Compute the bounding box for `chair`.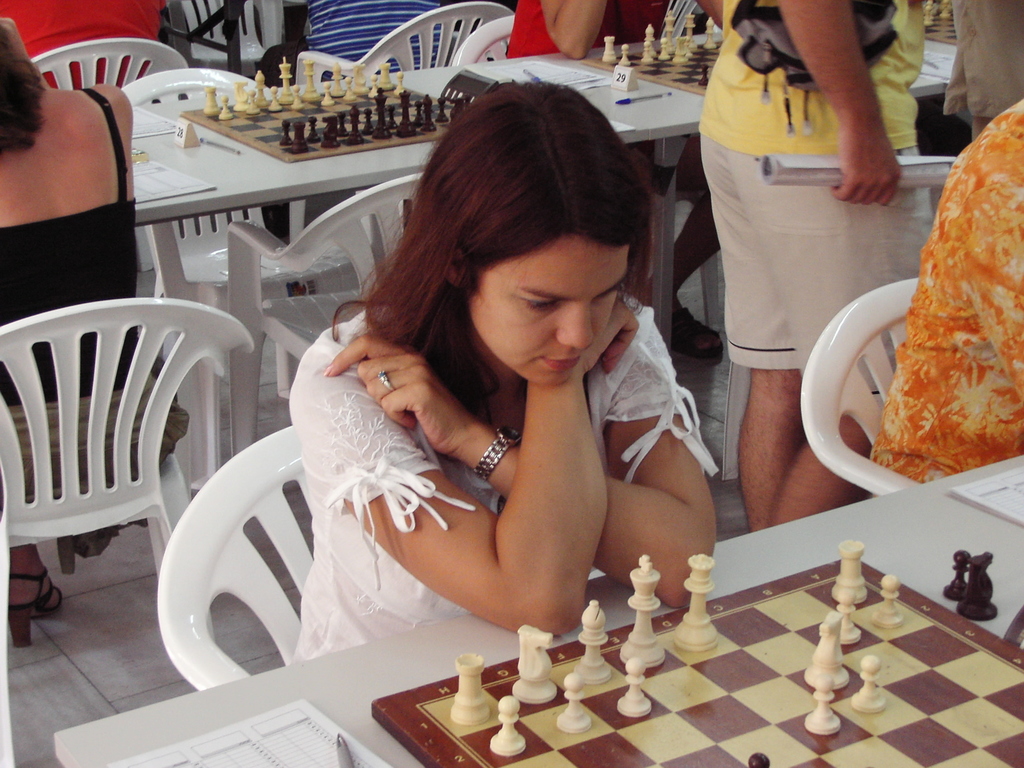
[left=118, top=66, right=361, bottom=488].
